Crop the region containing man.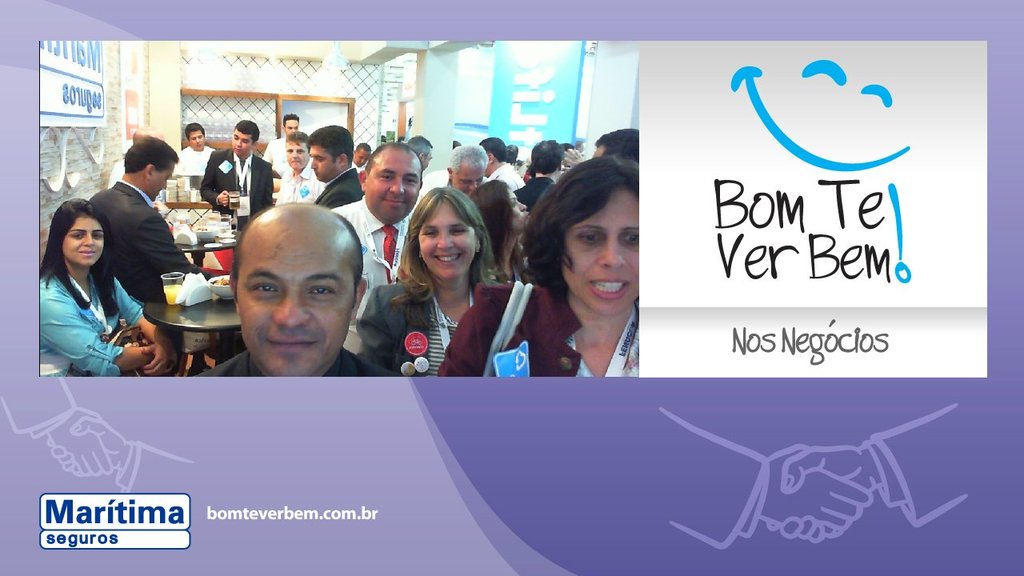
Crop region: x1=265, y1=111, x2=298, y2=177.
